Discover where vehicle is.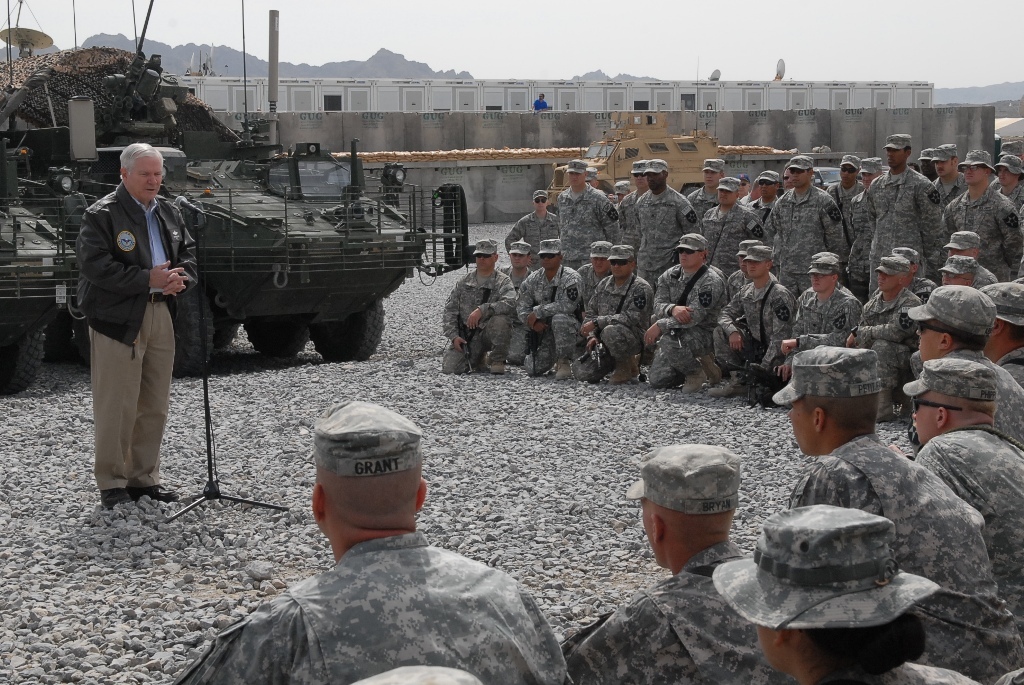
Discovered at [551, 101, 732, 204].
